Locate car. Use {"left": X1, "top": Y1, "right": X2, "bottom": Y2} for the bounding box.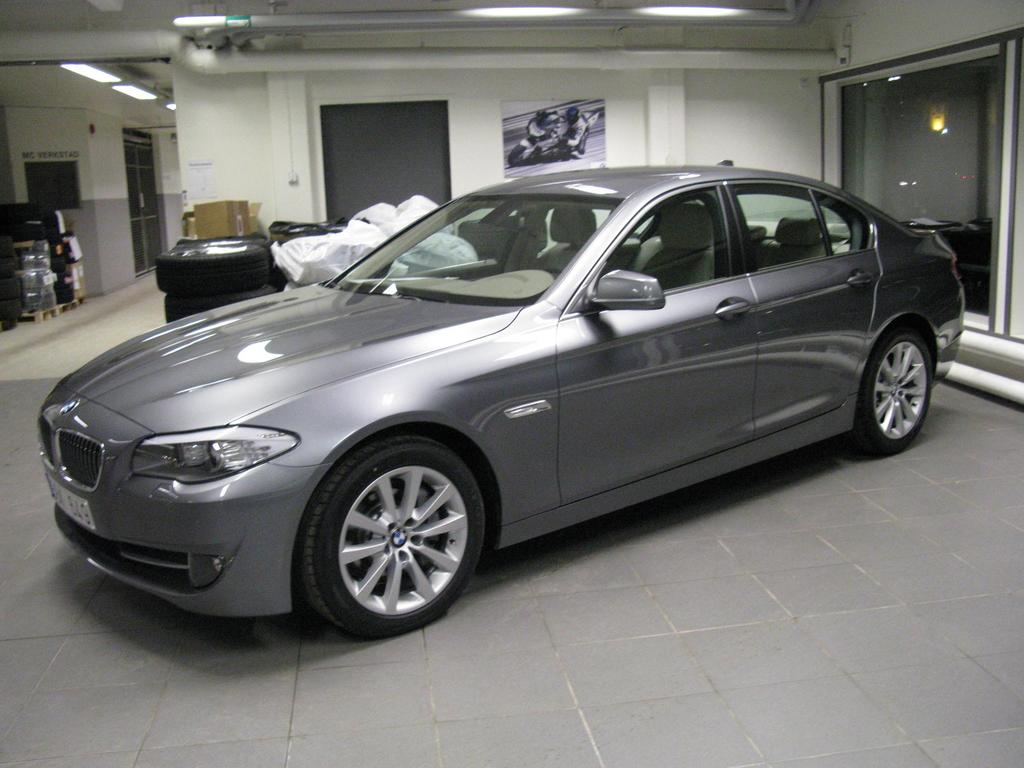
{"left": 20, "top": 166, "right": 976, "bottom": 680}.
